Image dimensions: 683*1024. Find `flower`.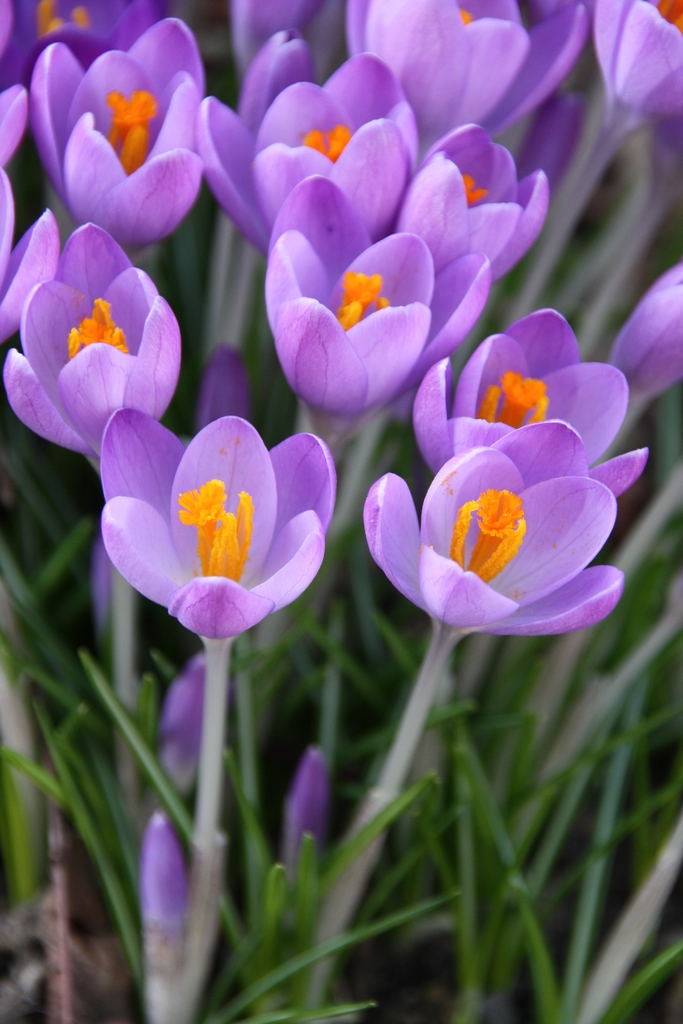
detection(28, 18, 204, 251).
